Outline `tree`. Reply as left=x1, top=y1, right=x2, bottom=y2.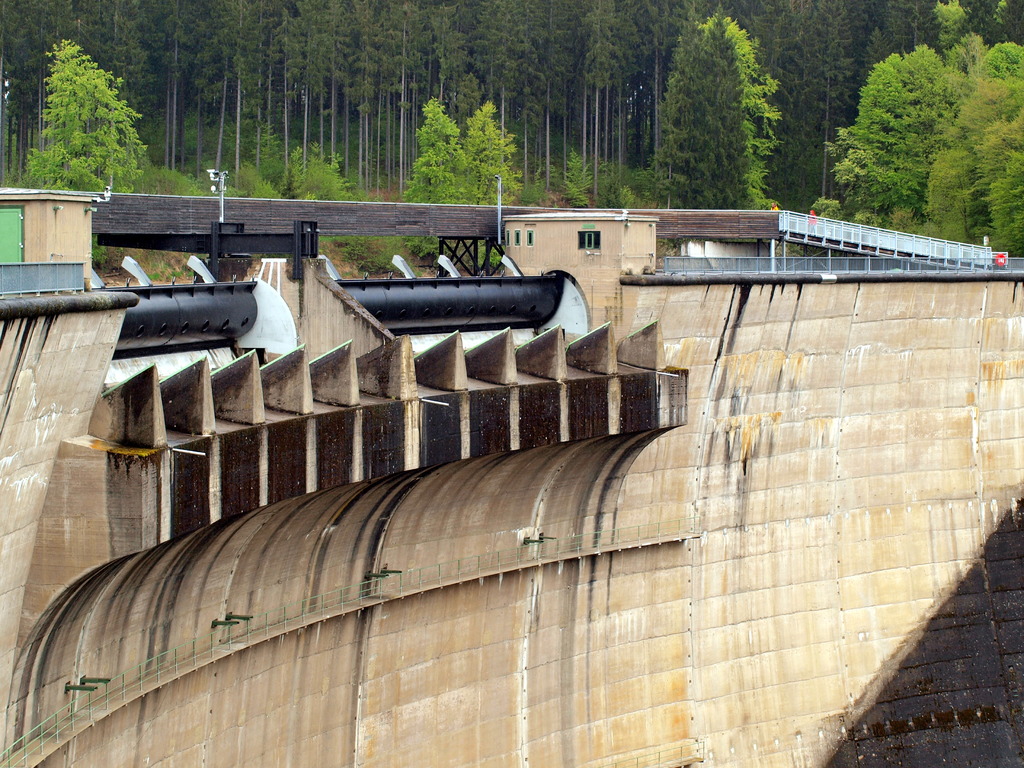
left=23, top=28, right=148, bottom=179.
